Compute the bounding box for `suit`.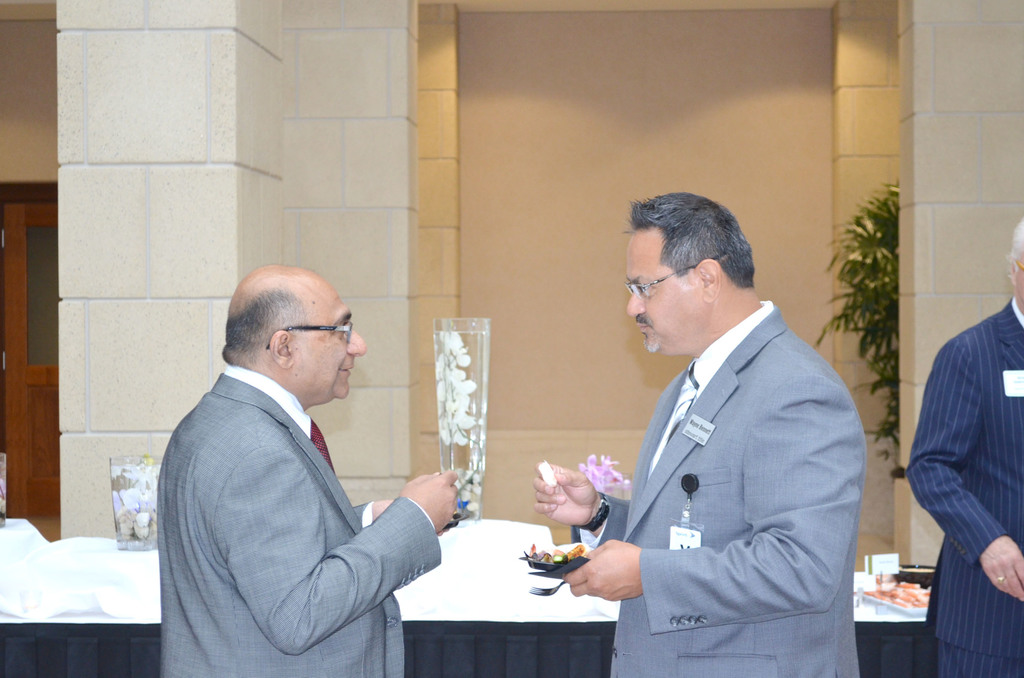
{"left": 157, "top": 367, "right": 440, "bottom": 677}.
